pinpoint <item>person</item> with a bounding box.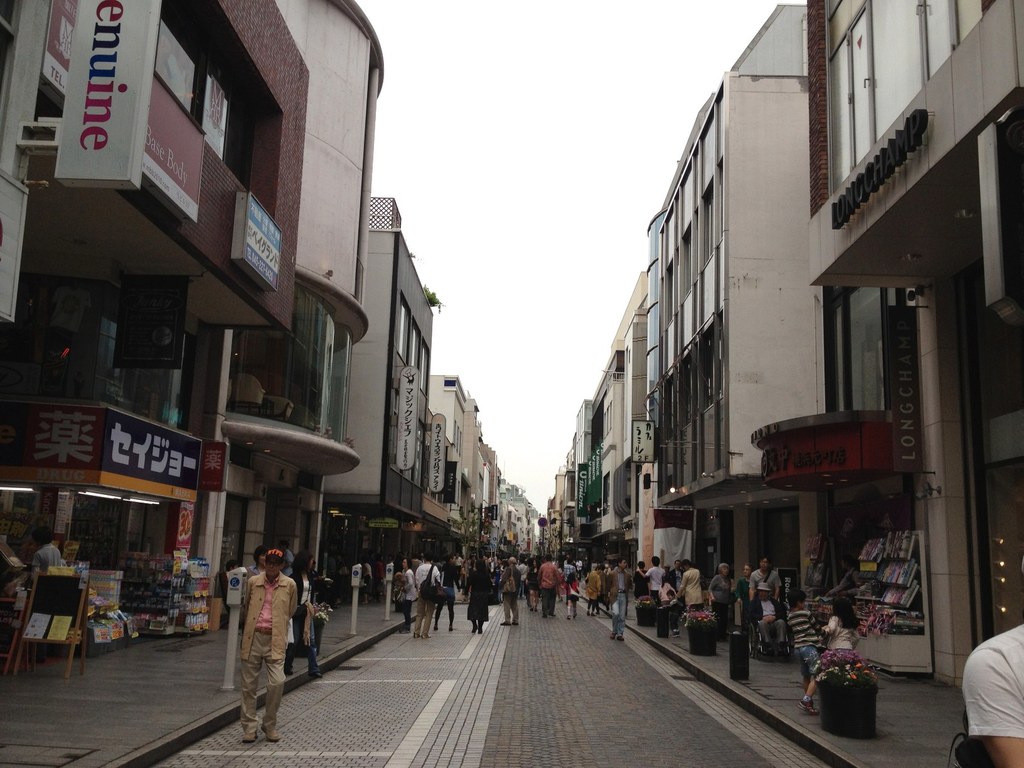
BBox(467, 552, 488, 636).
